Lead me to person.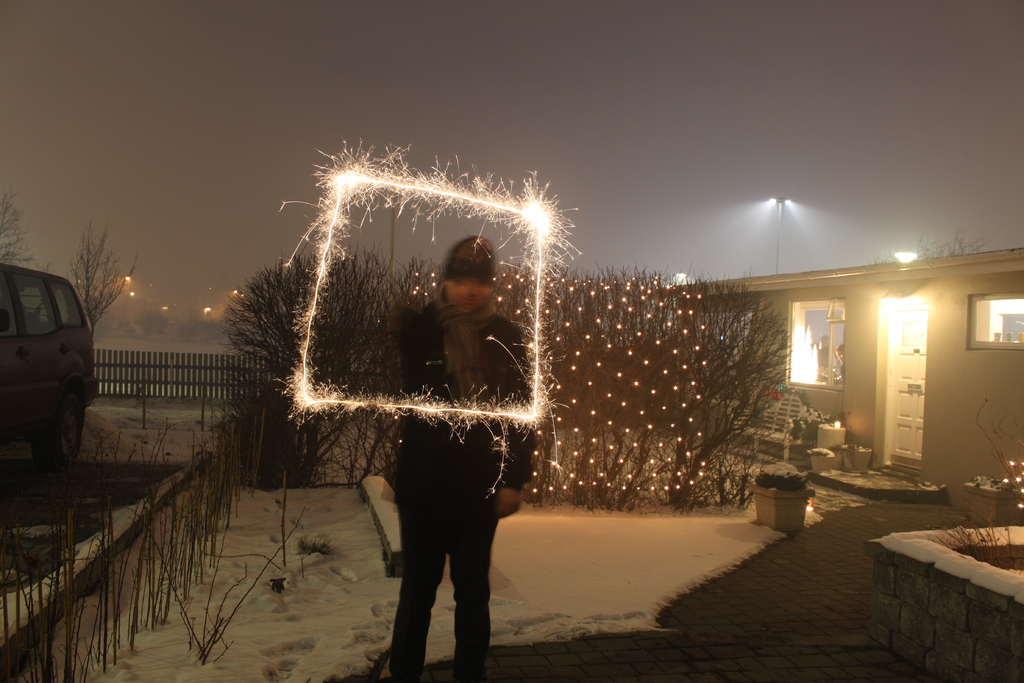
Lead to 808,331,837,371.
